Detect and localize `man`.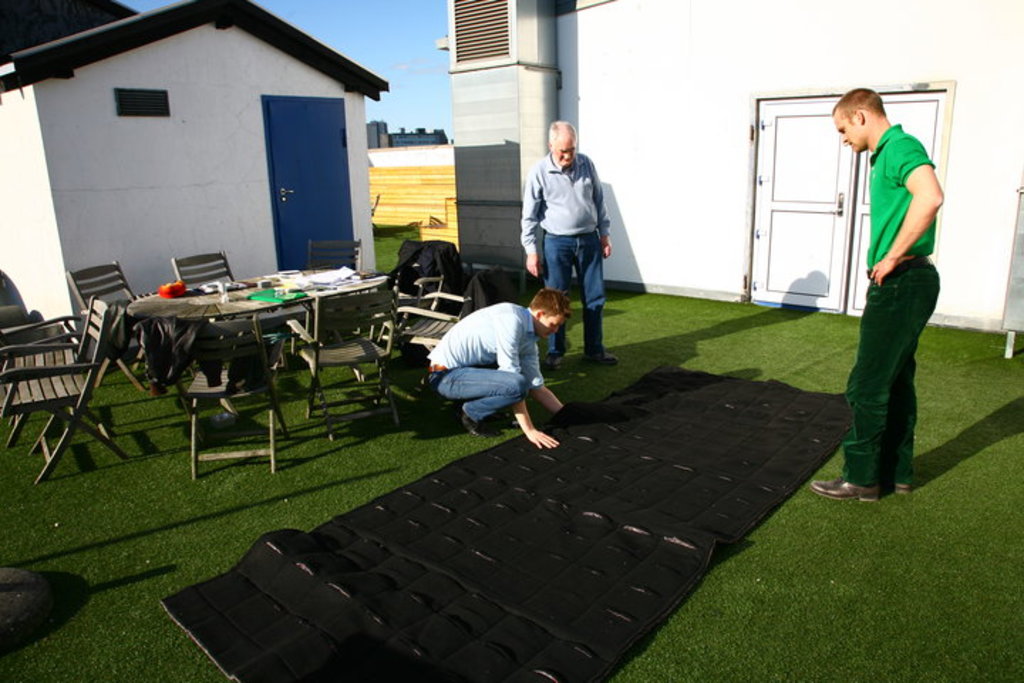
Localized at {"left": 506, "top": 115, "right": 626, "bottom": 367}.
